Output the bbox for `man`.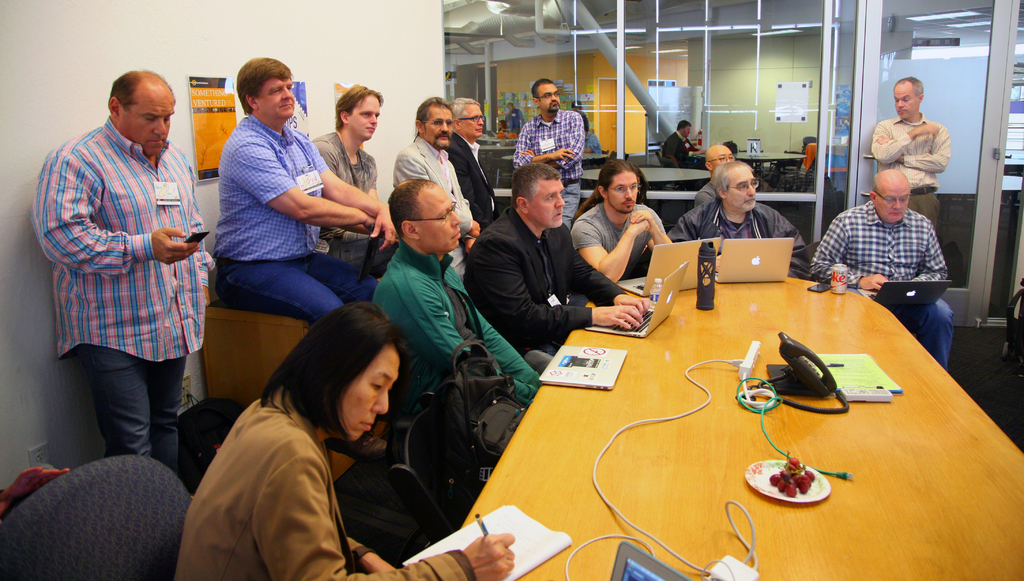
box=[810, 168, 954, 377].
